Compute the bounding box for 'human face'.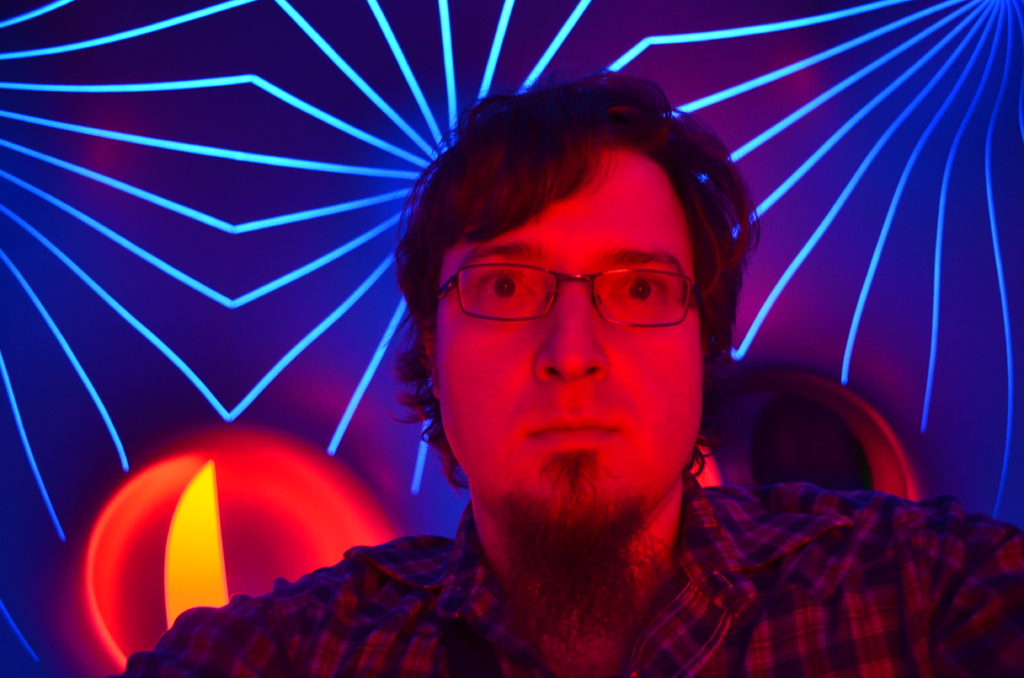
rect(436, 157, 692, 509).
